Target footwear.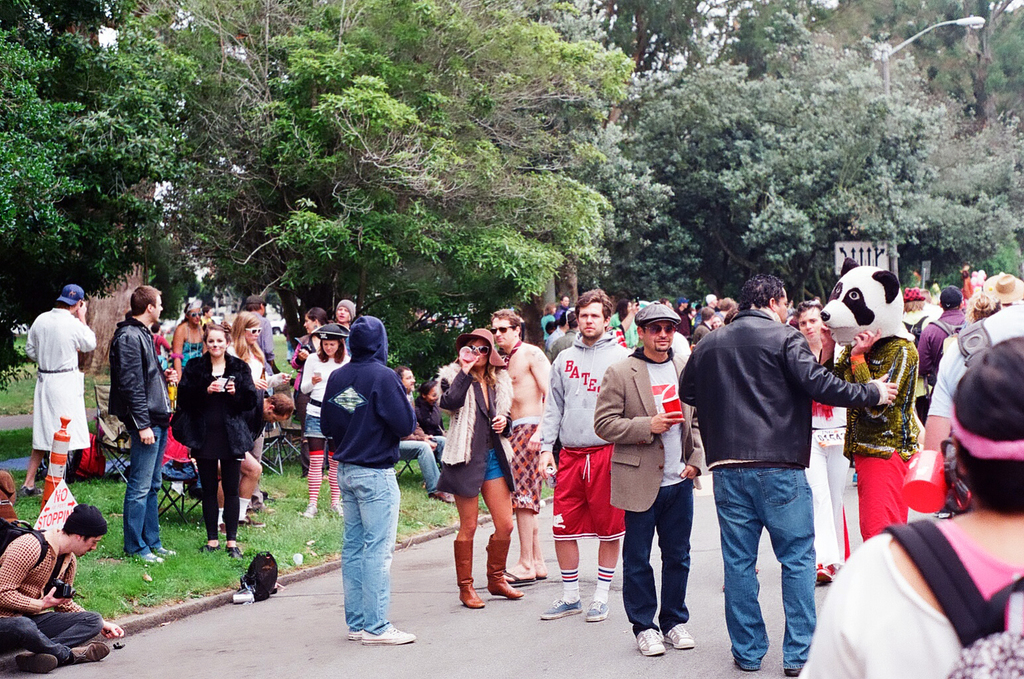
Target region: rect(141, 548, 162, 565).
